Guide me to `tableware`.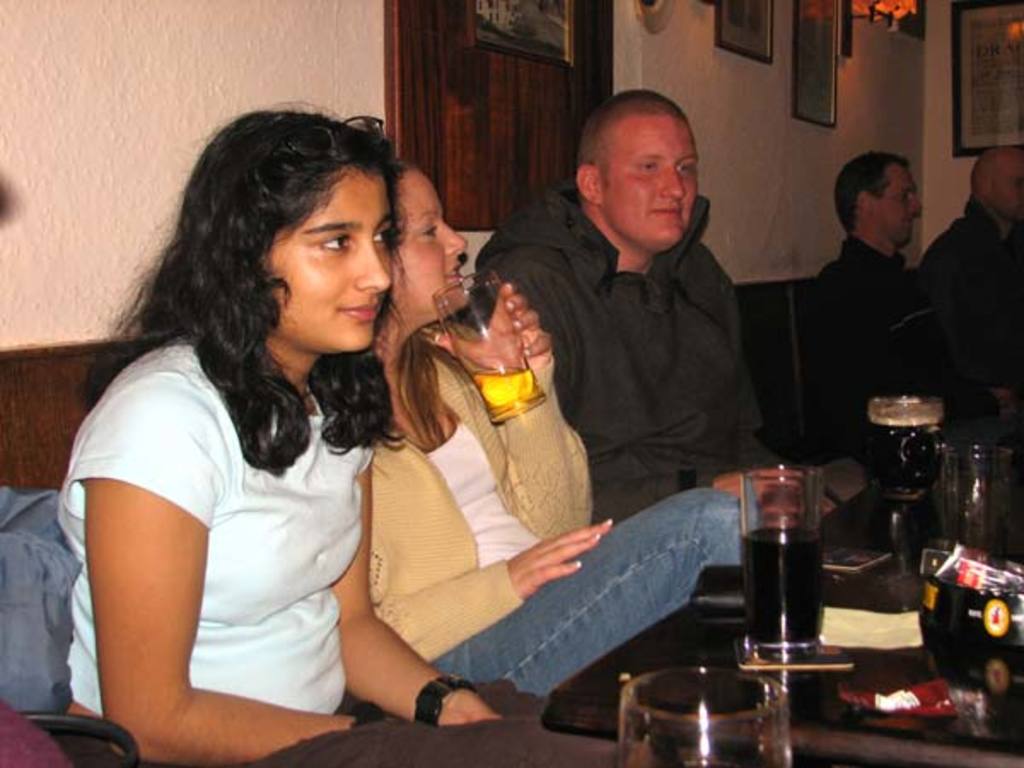
Guidance: BBox(870, 391, 940, 498).
